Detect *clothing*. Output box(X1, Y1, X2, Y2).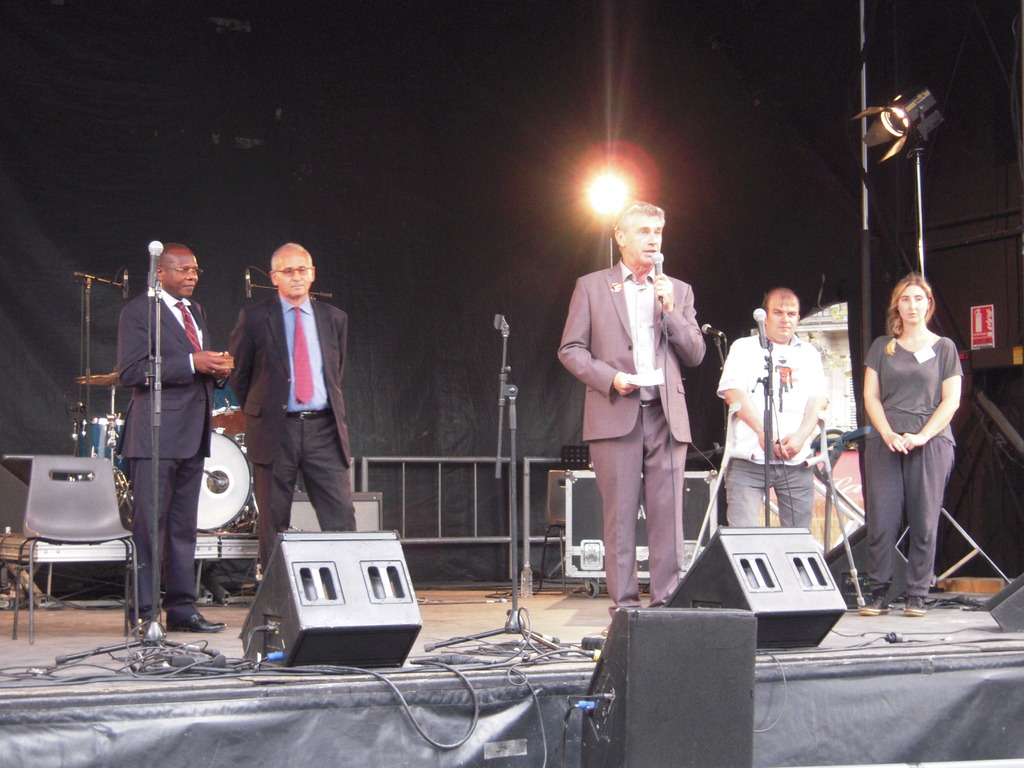
box(716, 328, 828, 531).
